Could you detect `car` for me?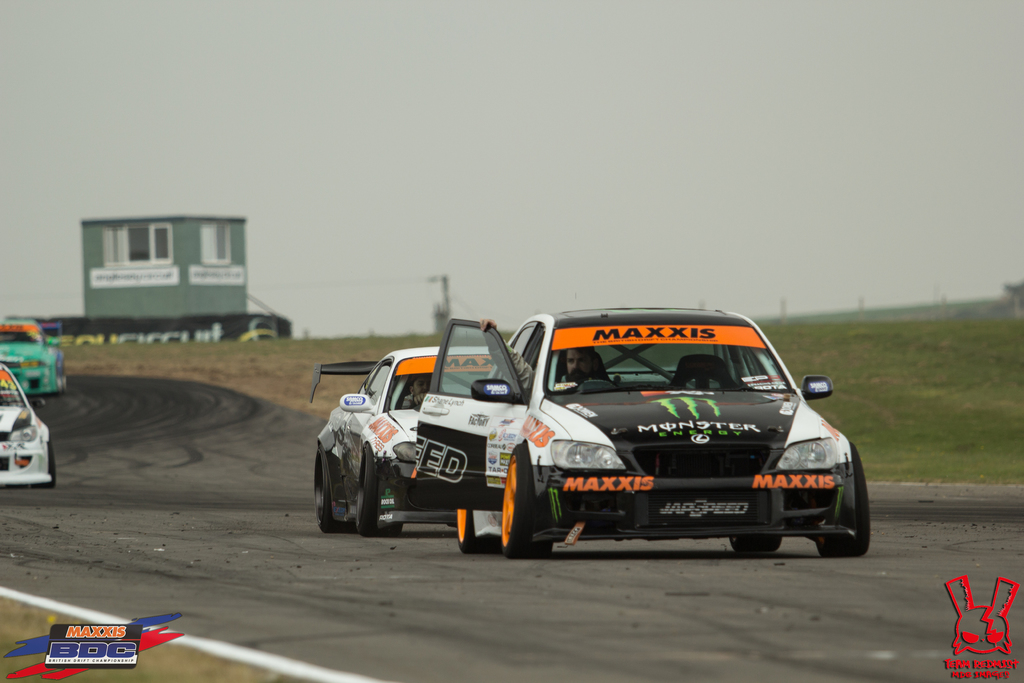
Detection result: (left=316, top=348, right=499, bottom=533).
